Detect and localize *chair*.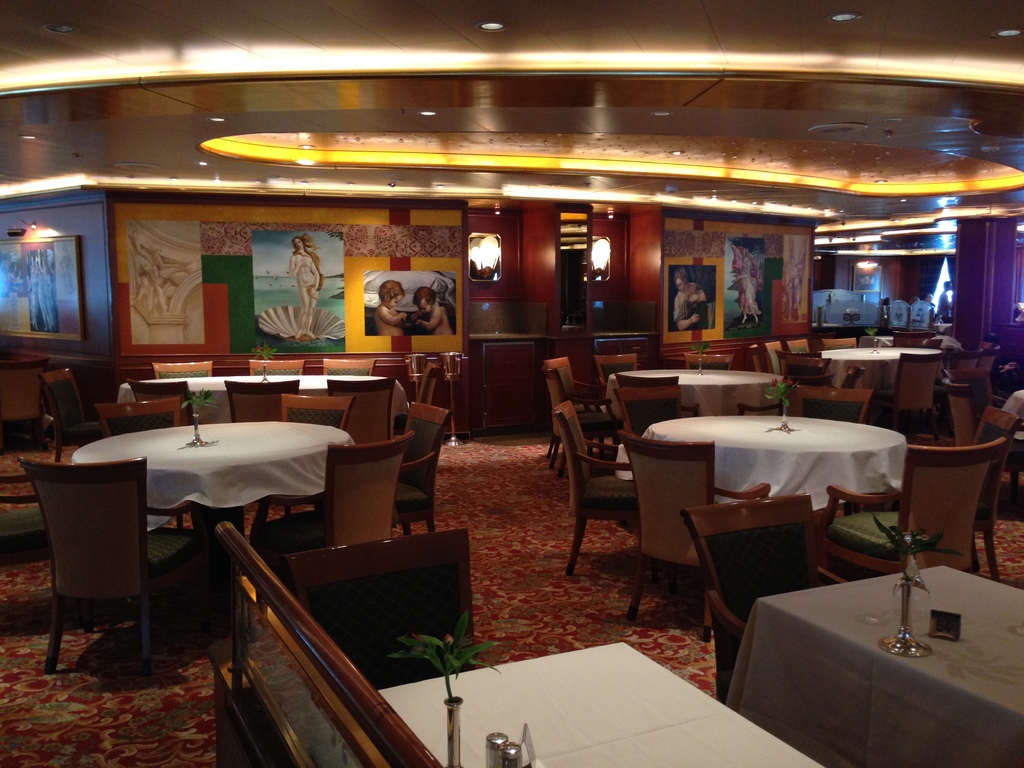
Localized at pyautogui.locateOnScreen(426, 365, 440, 403).
